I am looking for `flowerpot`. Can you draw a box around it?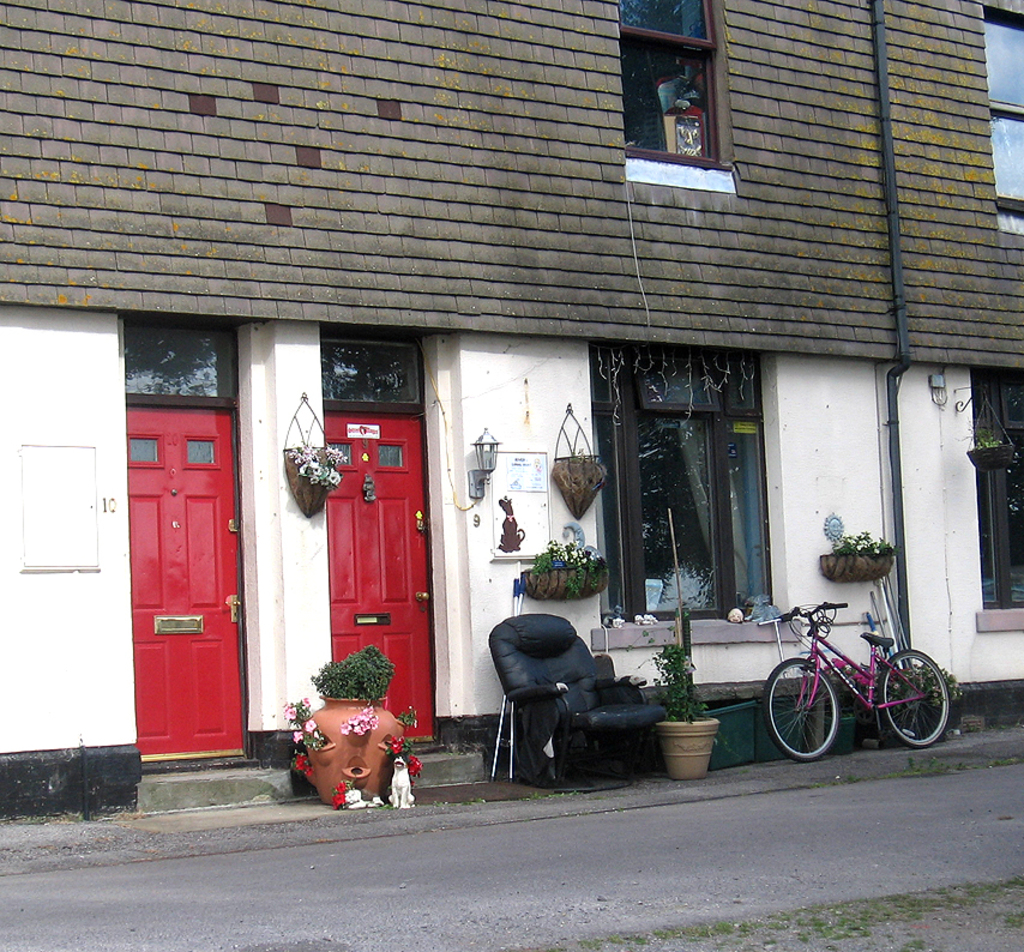
Sure, the bounding box is {"x1": 698, "y1": 700, "x2": 754, "y2": 767}.
